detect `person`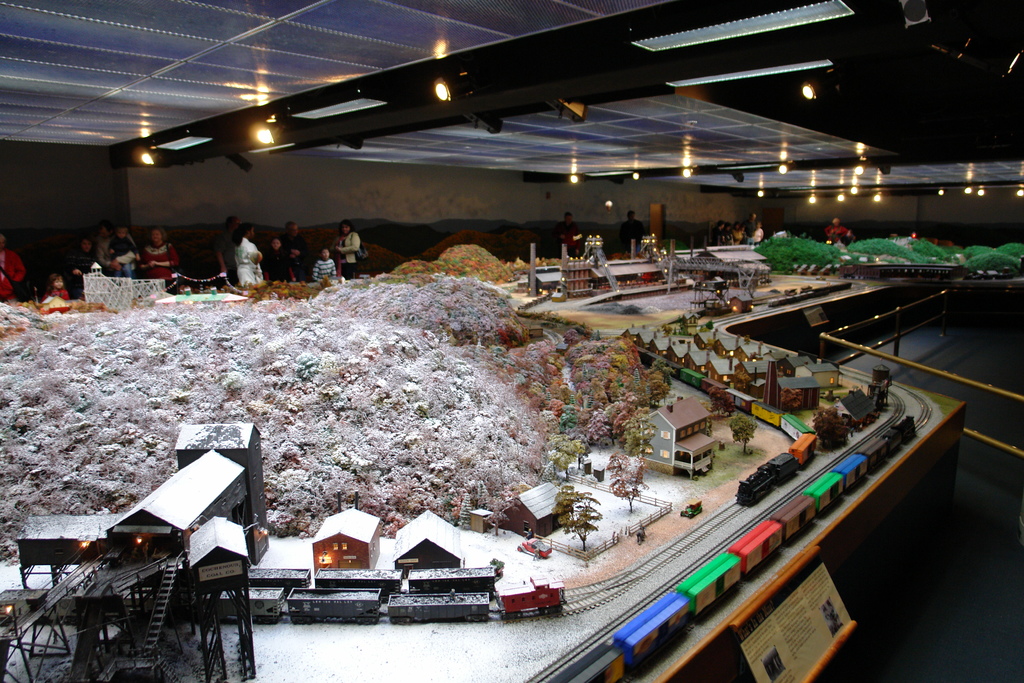
left=140, top=227, right=177, bottom=293
